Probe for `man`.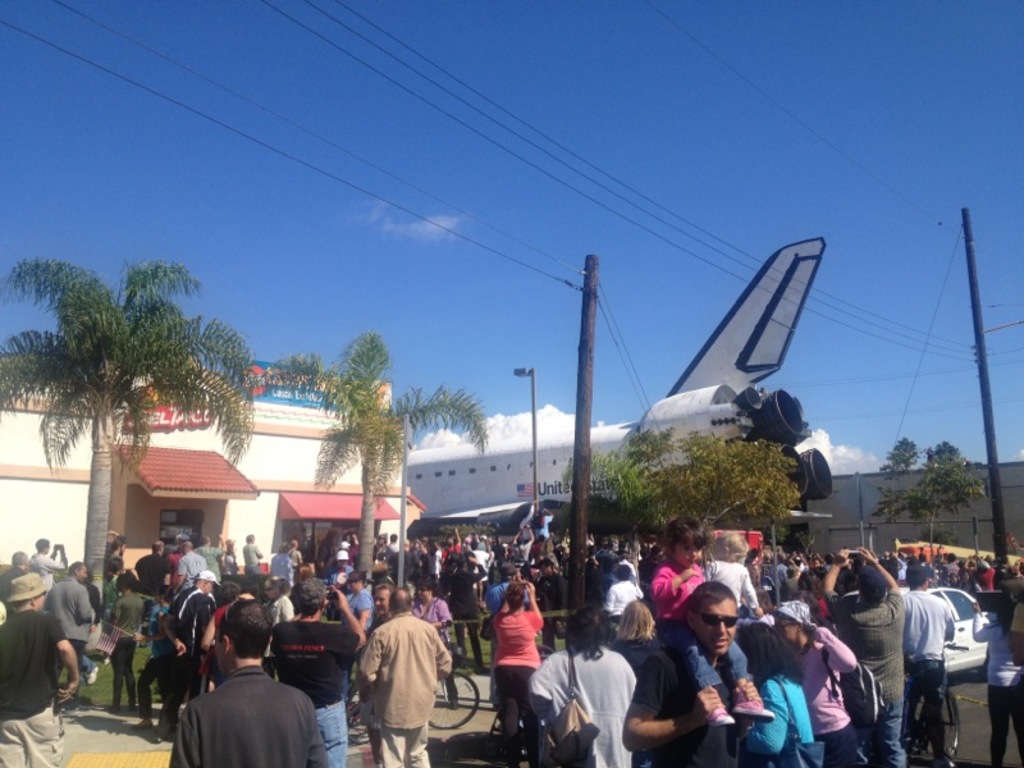
Probe result: <box>342,591,451,759</box>.
